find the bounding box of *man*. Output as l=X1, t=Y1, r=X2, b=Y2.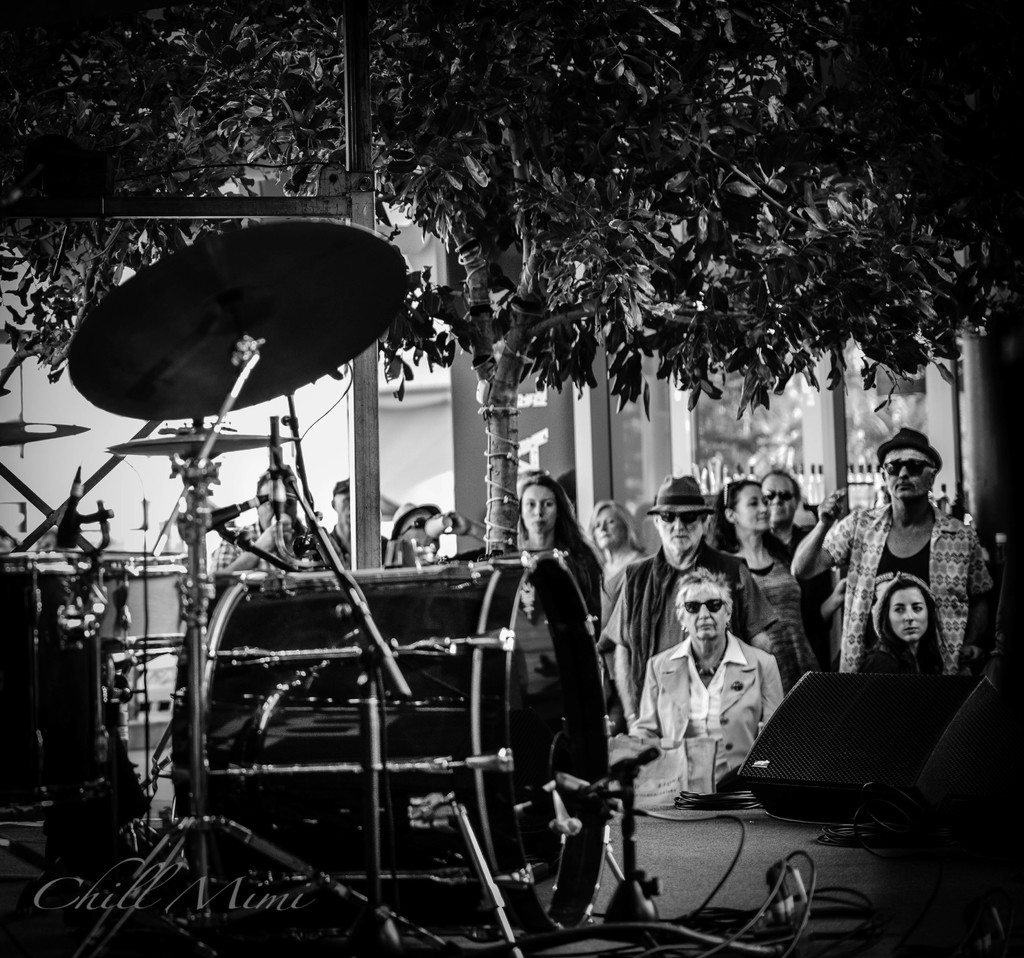
l=609, t=476, r=774, b=672.
